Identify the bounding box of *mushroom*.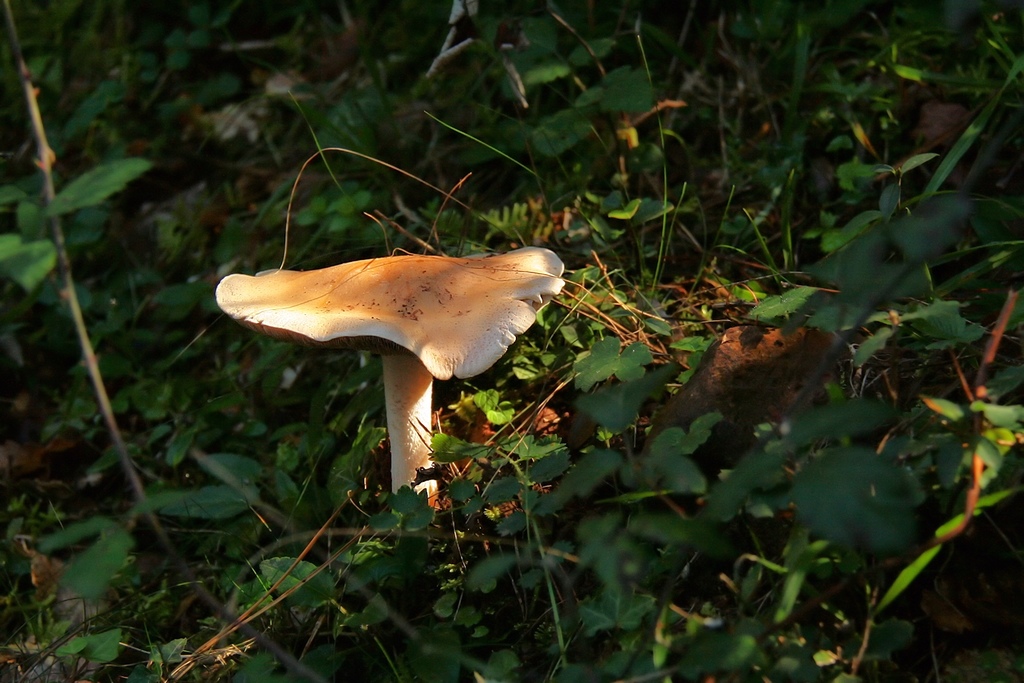
216:254:564:506.
